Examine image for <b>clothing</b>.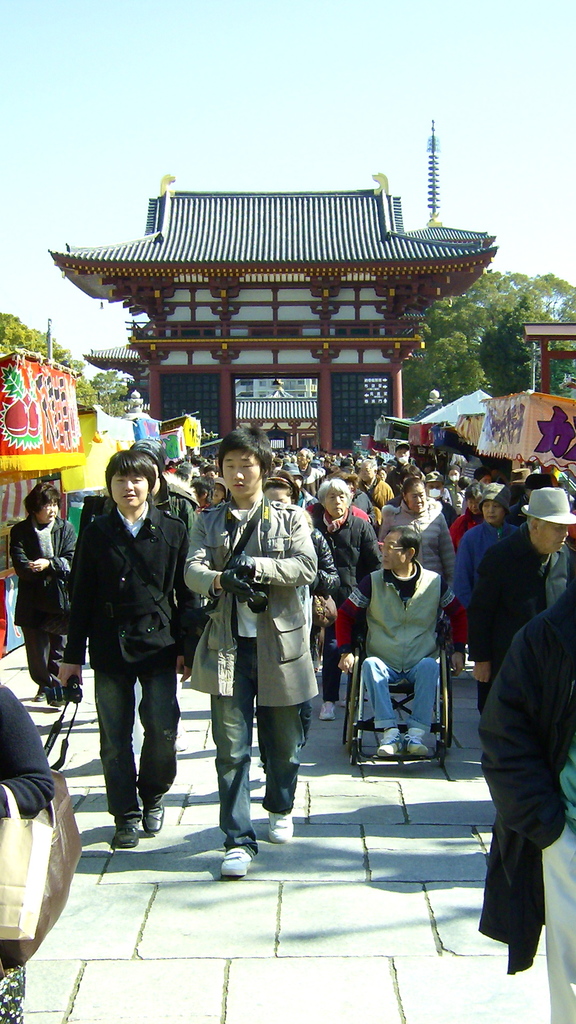
Examination result: box(457, 529, 575, 689).
